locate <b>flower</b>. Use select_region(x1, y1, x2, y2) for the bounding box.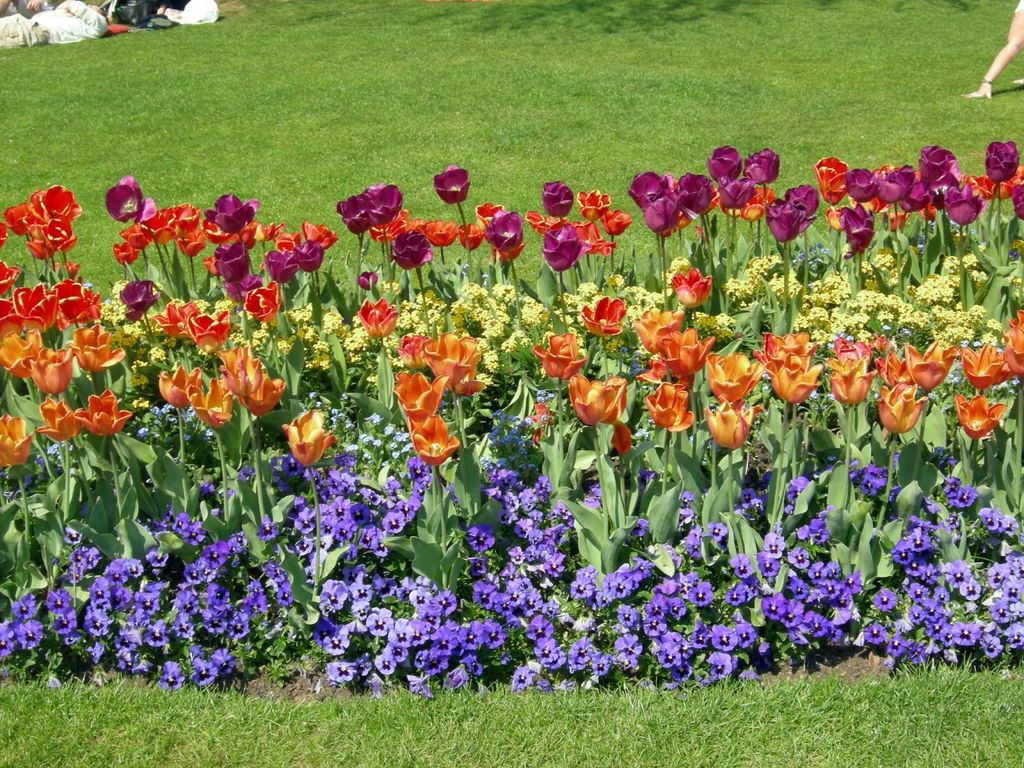
select_region(701, 354, 771, 403).
